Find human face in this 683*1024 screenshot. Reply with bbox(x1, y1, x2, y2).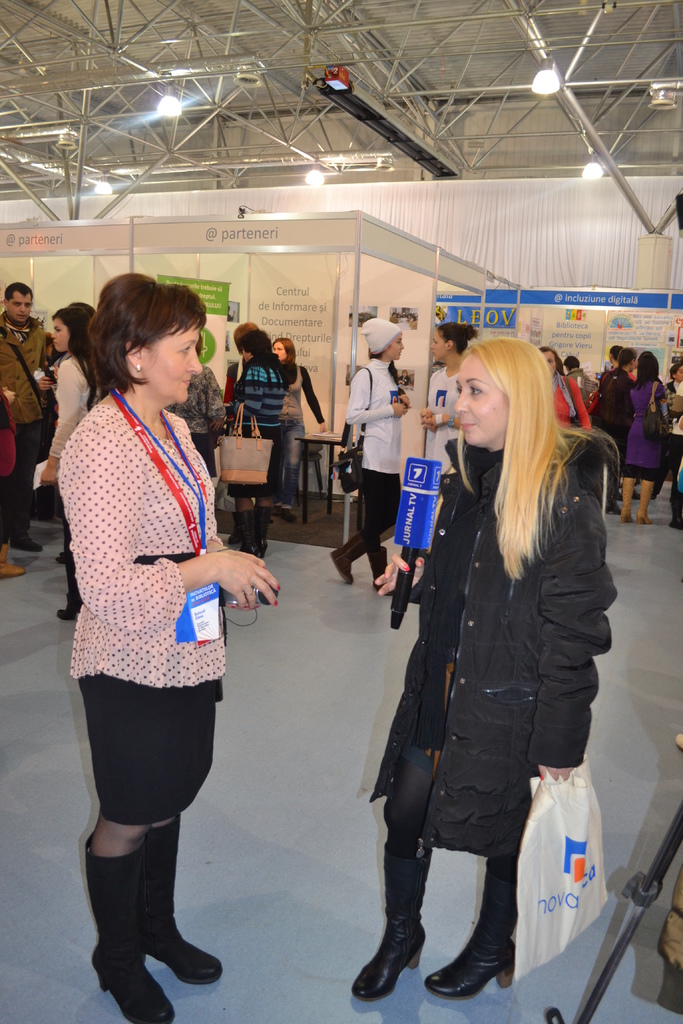
bbox(16, 286, 25, 316).
